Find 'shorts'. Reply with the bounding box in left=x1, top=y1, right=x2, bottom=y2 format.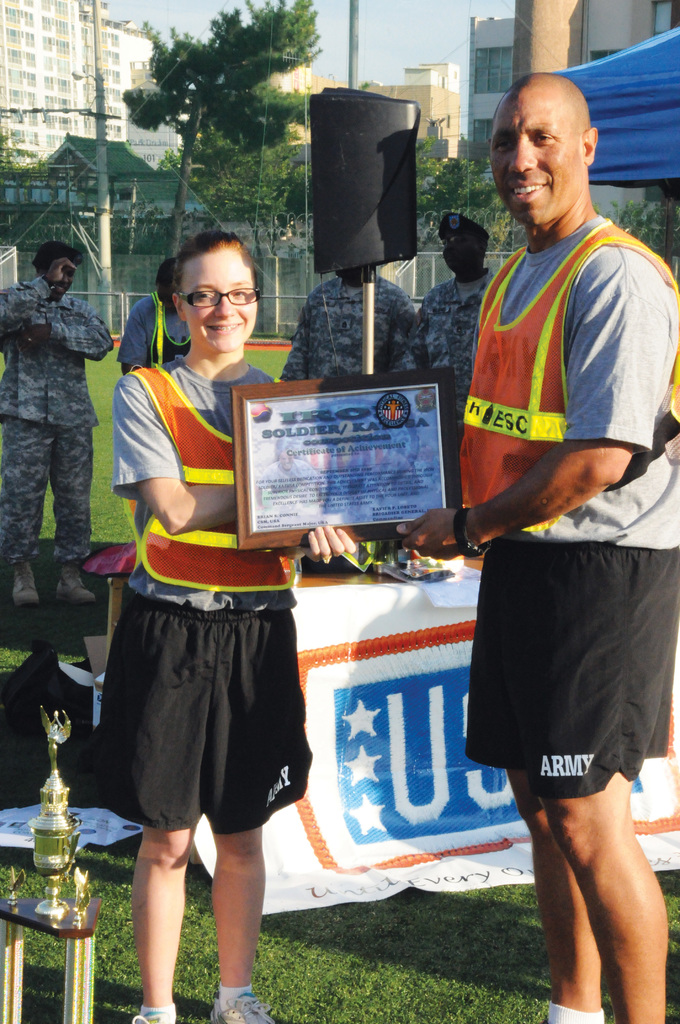
left=91, top=582, right=318, bottom=860.
